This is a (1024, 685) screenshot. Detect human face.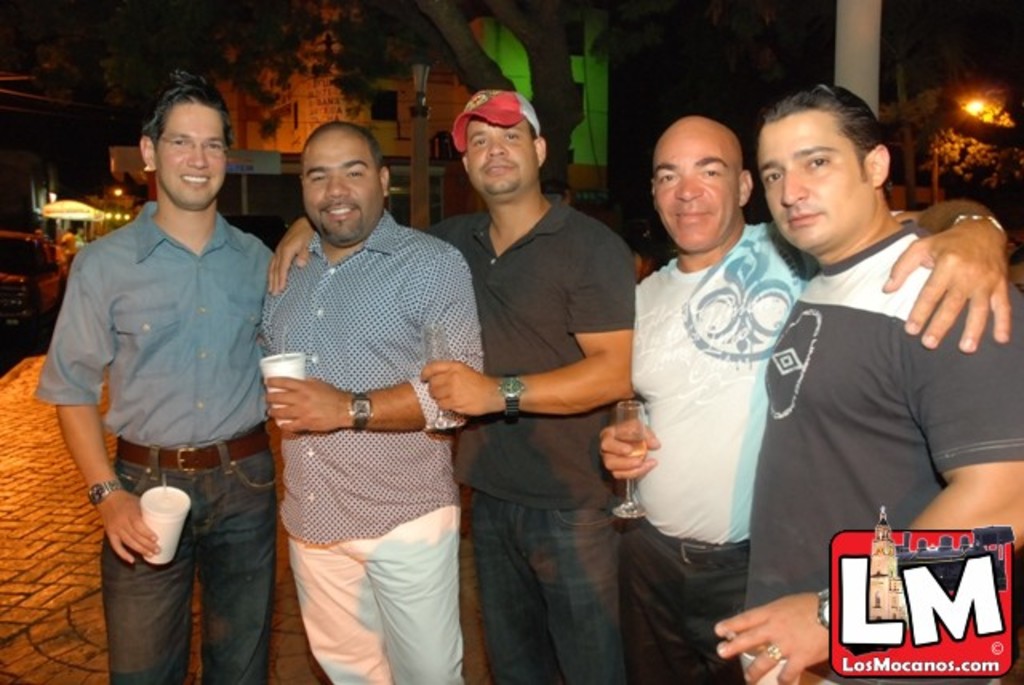
l=654, t=126, r=755, b=256.
